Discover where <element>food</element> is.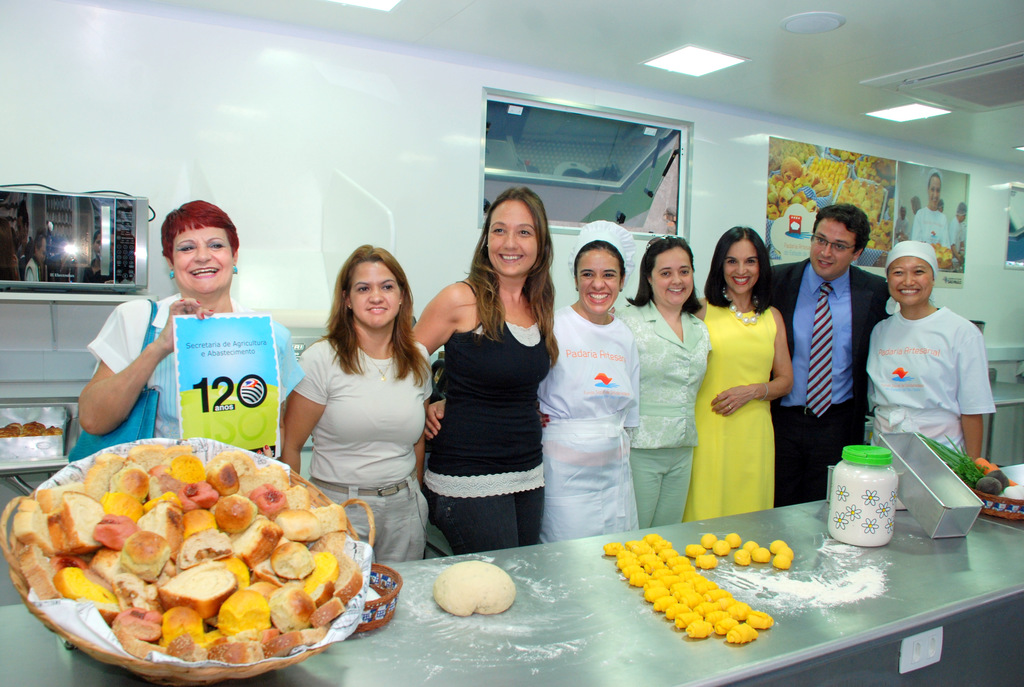
Discovered at locate(727, 601, 752, 622).
